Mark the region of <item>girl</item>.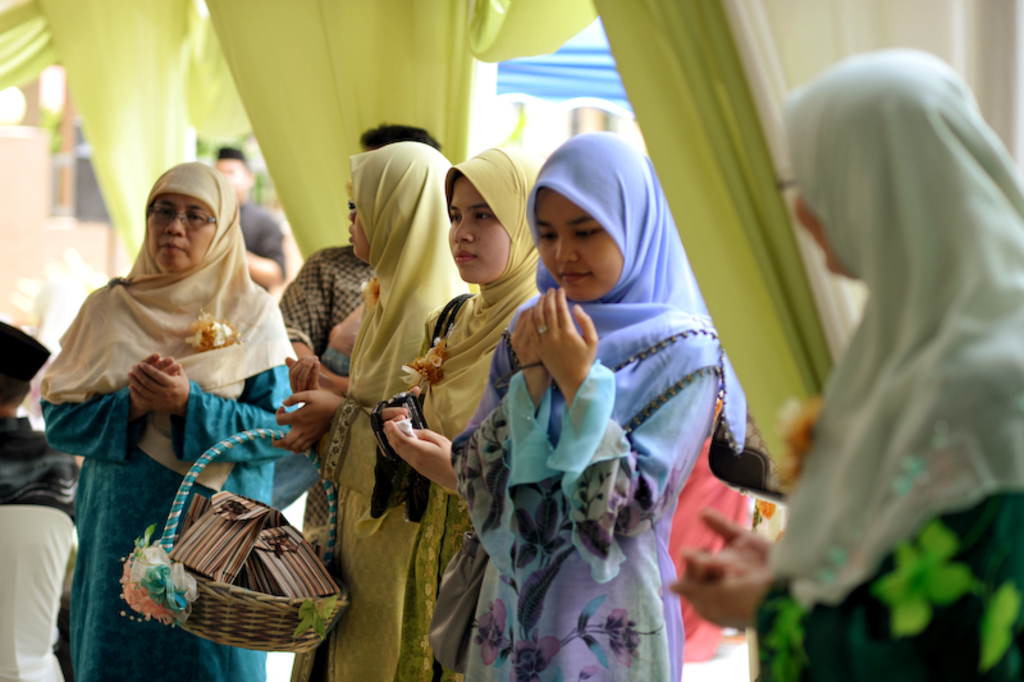
Region: crop(367, 137, 534, 681).
